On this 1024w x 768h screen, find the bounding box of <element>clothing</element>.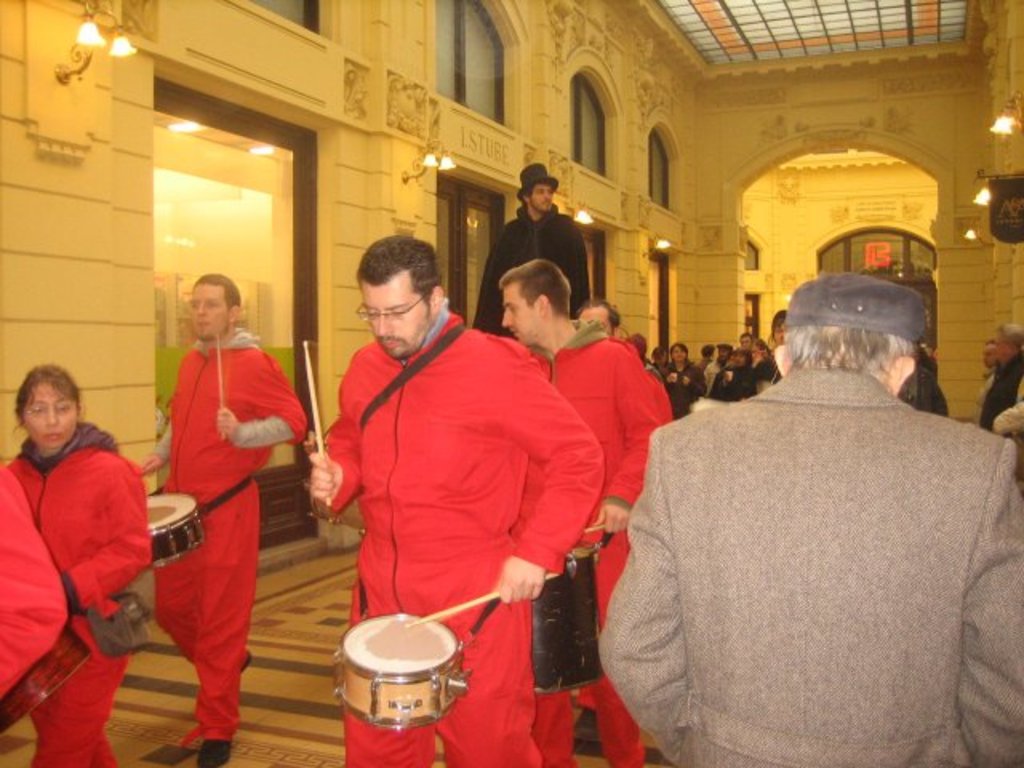
Bounding box: (left=518, top=310, right=674, bottom=766).
